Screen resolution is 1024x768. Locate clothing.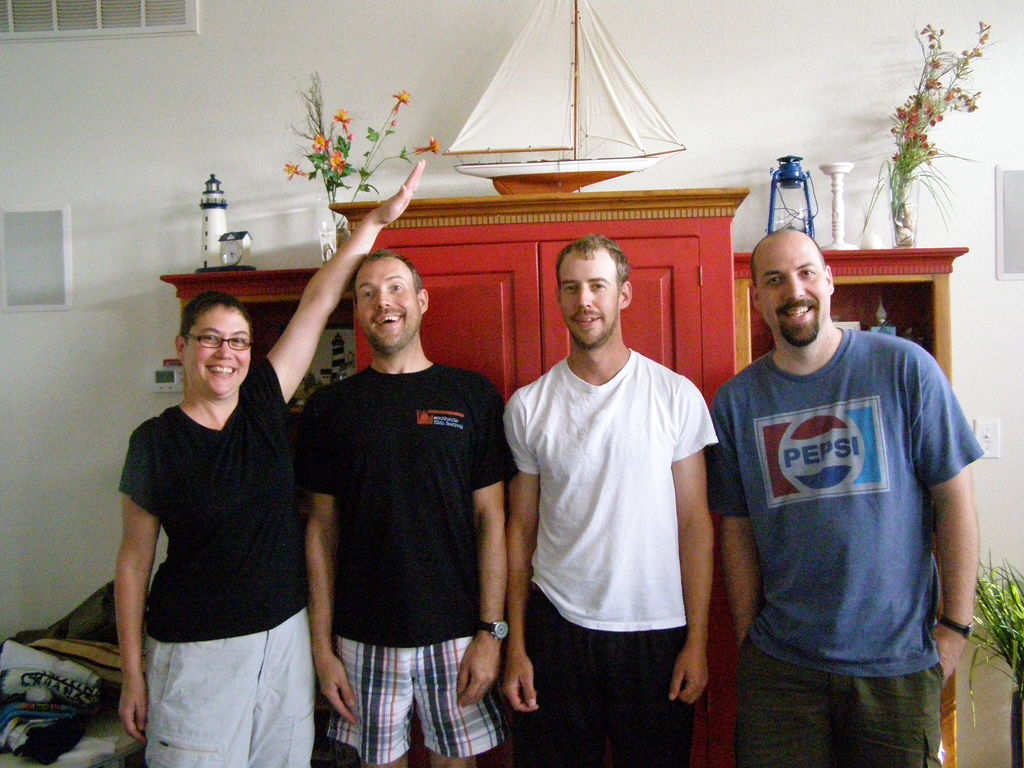
[113, 356, 318, 767].
